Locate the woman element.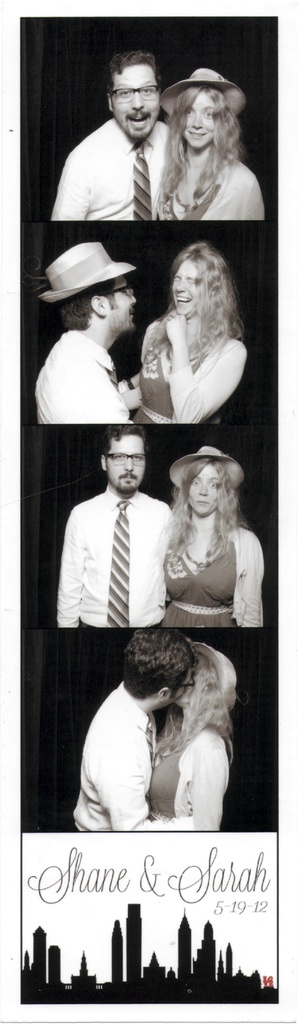
Element bbox: (left=115, top=230, right=249, bottom=427).
